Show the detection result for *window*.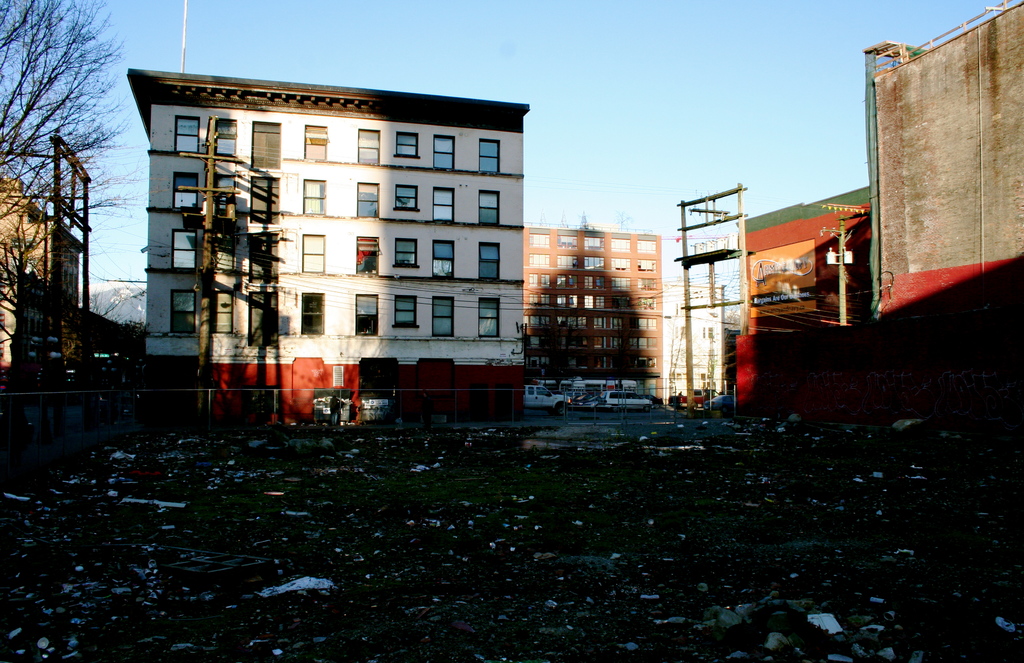
locate(251, 121, 282, 170).
